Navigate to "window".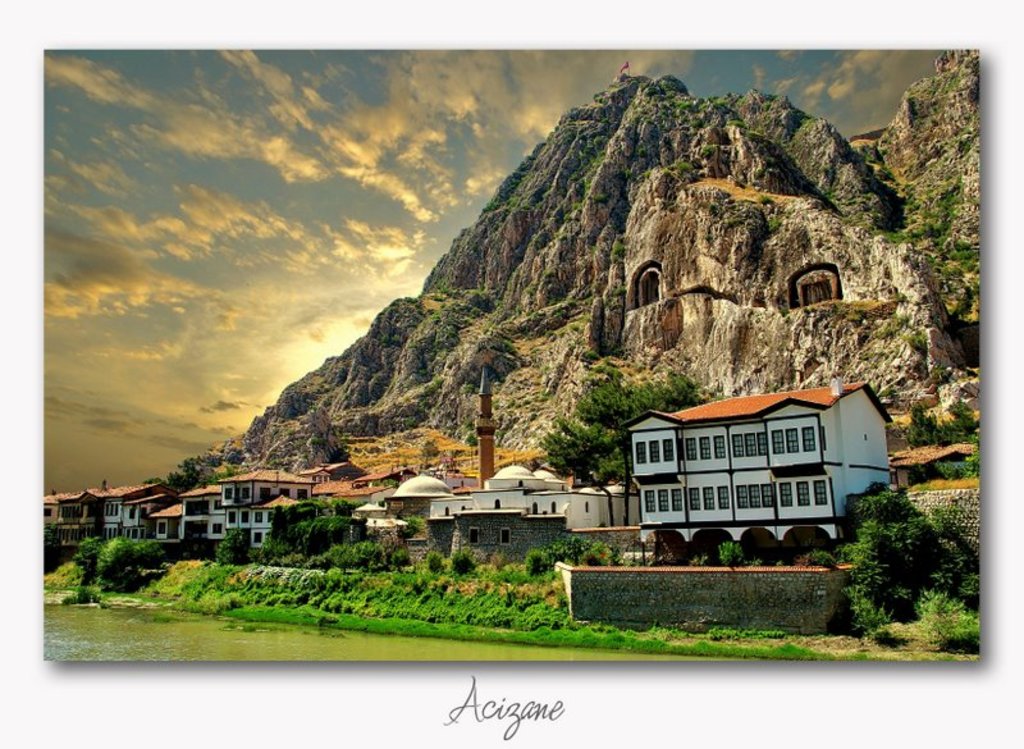
Navigation target: select_region(243, 489, 248, 501).
